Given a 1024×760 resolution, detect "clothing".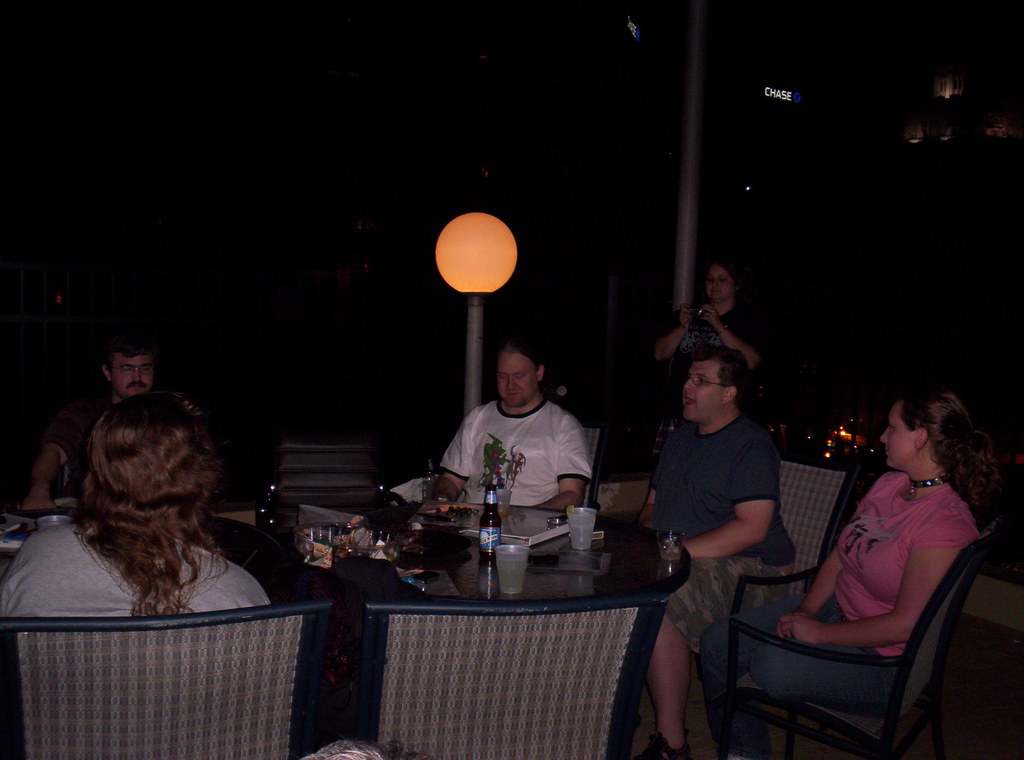
region(429, 368, 608, 534).
